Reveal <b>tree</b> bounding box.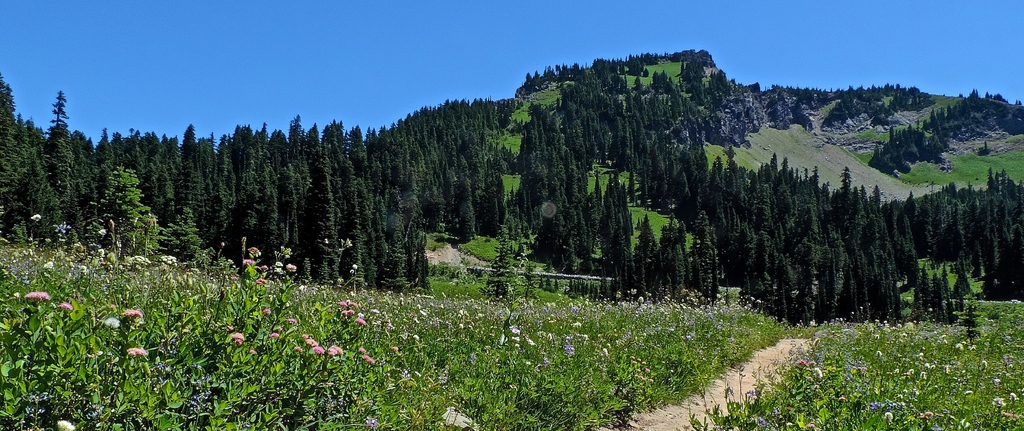
Revealed: 515,229,537,311.
